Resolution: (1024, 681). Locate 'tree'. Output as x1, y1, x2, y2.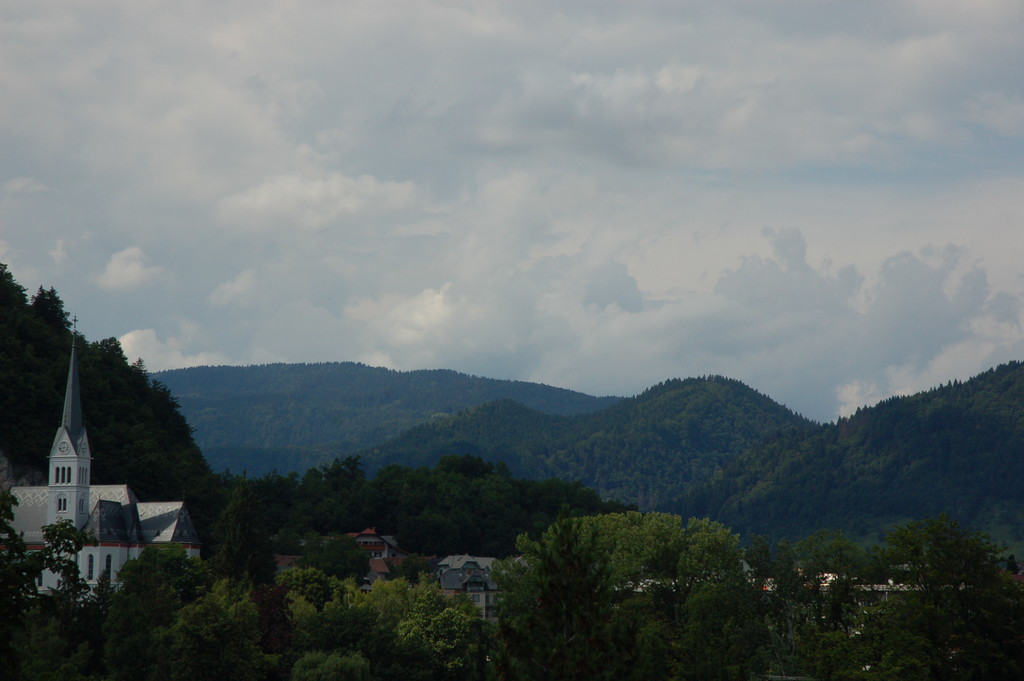
879, 516, 1023, 679.
